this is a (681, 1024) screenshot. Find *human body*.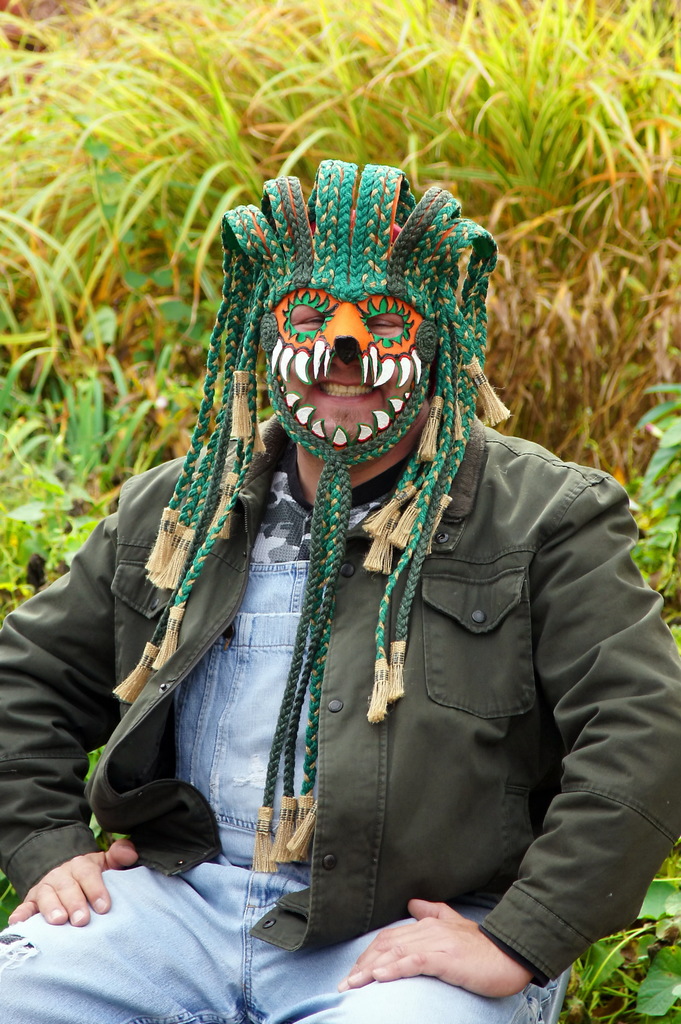
Bounding box: [47, 127, 671, 1011].
